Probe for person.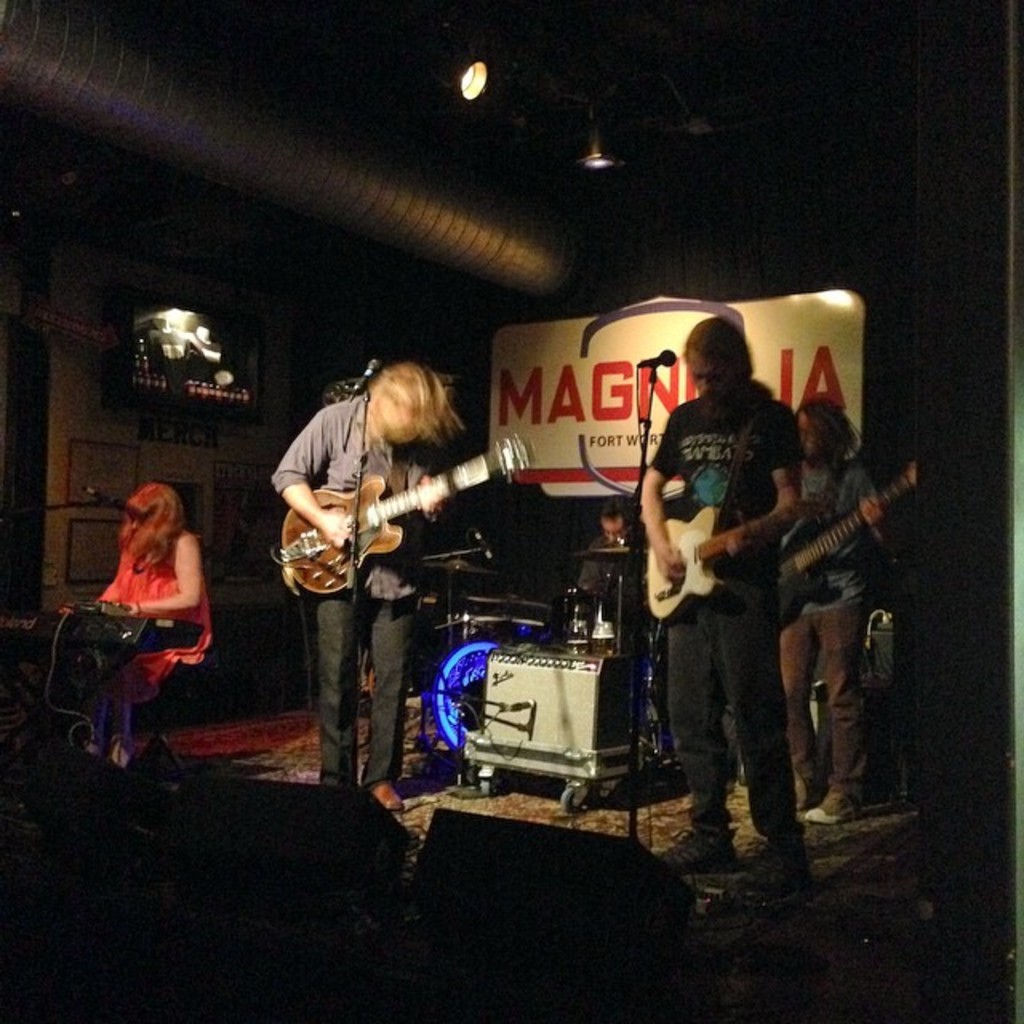
Probe result: left=774, top=387, right=899, bottom=822.
